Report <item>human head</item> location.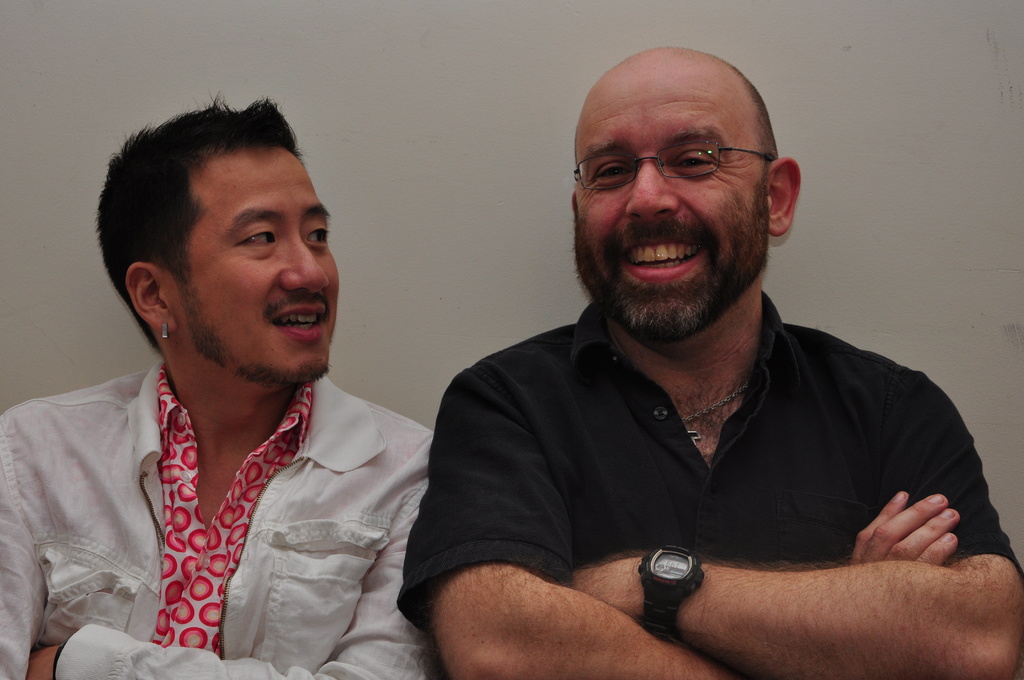
Report: {"x1": 570, "y1": 44, "x2": 803, "y2": 343}.
